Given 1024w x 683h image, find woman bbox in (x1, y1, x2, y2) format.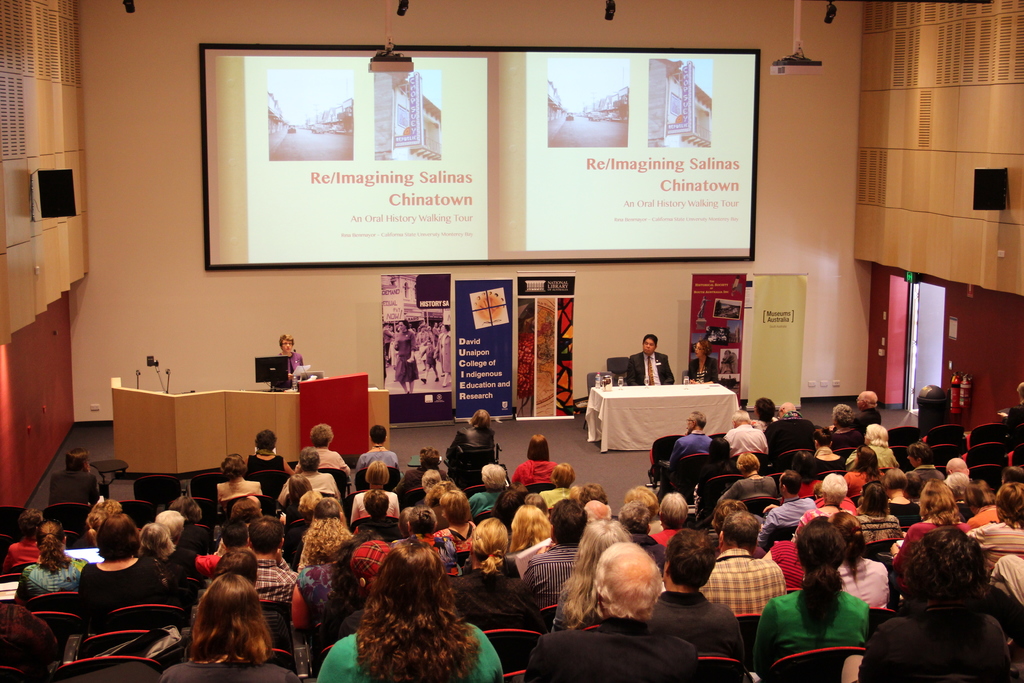
(161, 558, 282, 680).
